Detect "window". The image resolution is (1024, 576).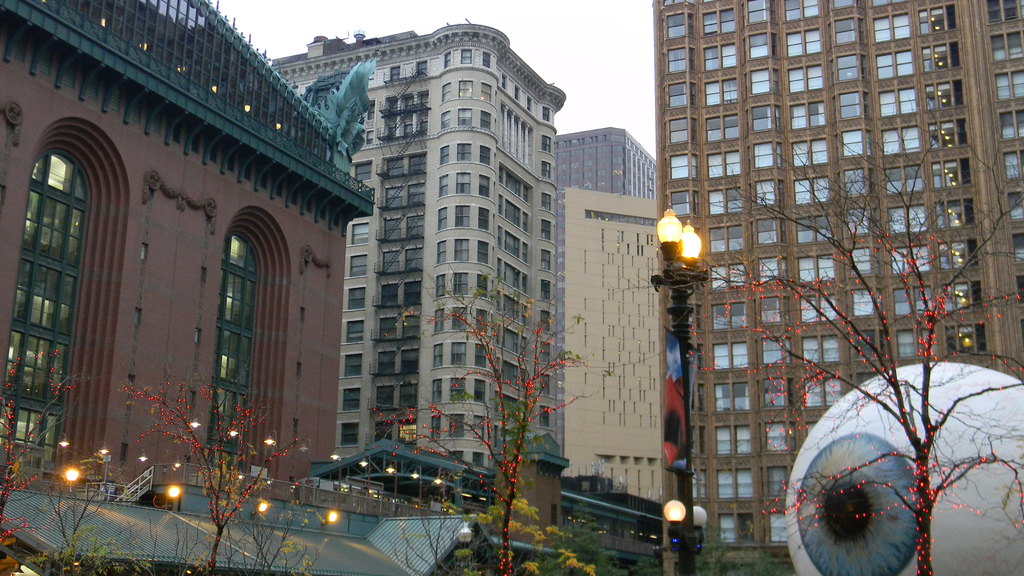
{"left": 440, "top": 109, "right": 451, "bottom": 129}.
